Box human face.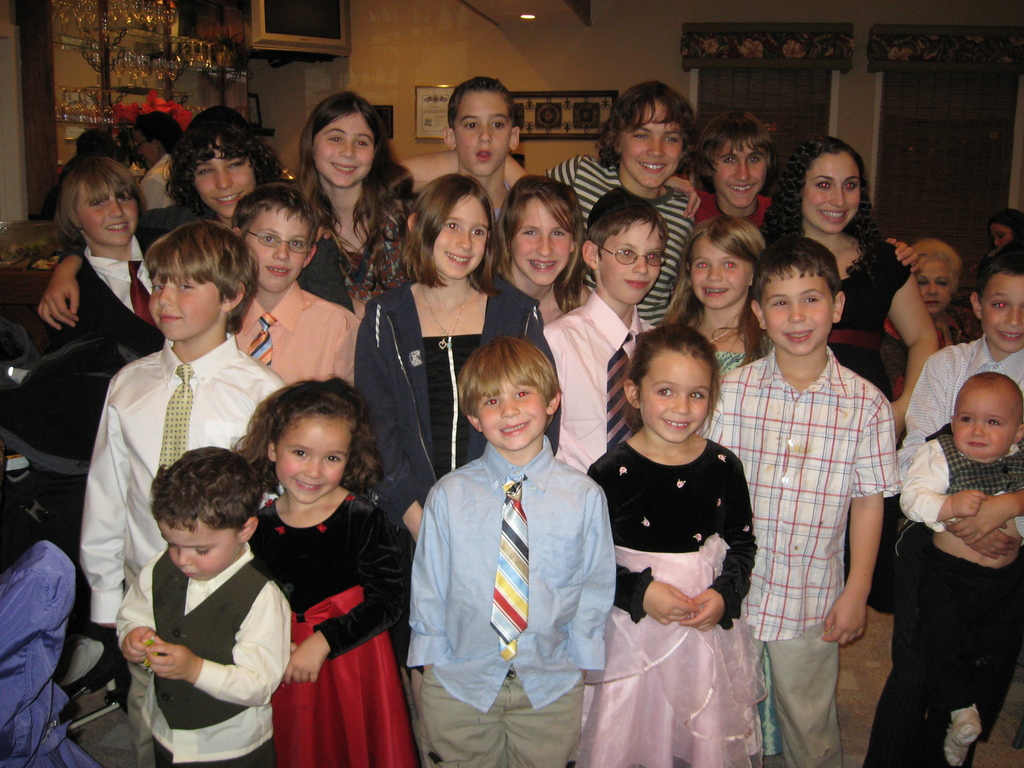
bbox(691, 239, 757, 311).
